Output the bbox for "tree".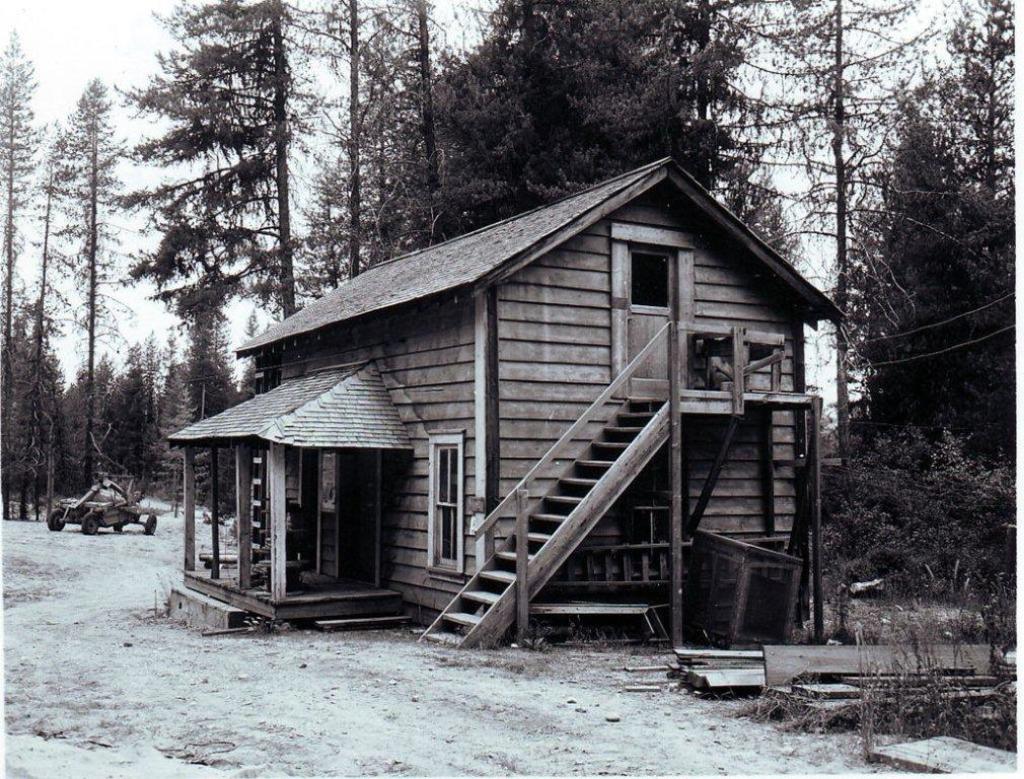
box=[721, 0, 921, 529].
